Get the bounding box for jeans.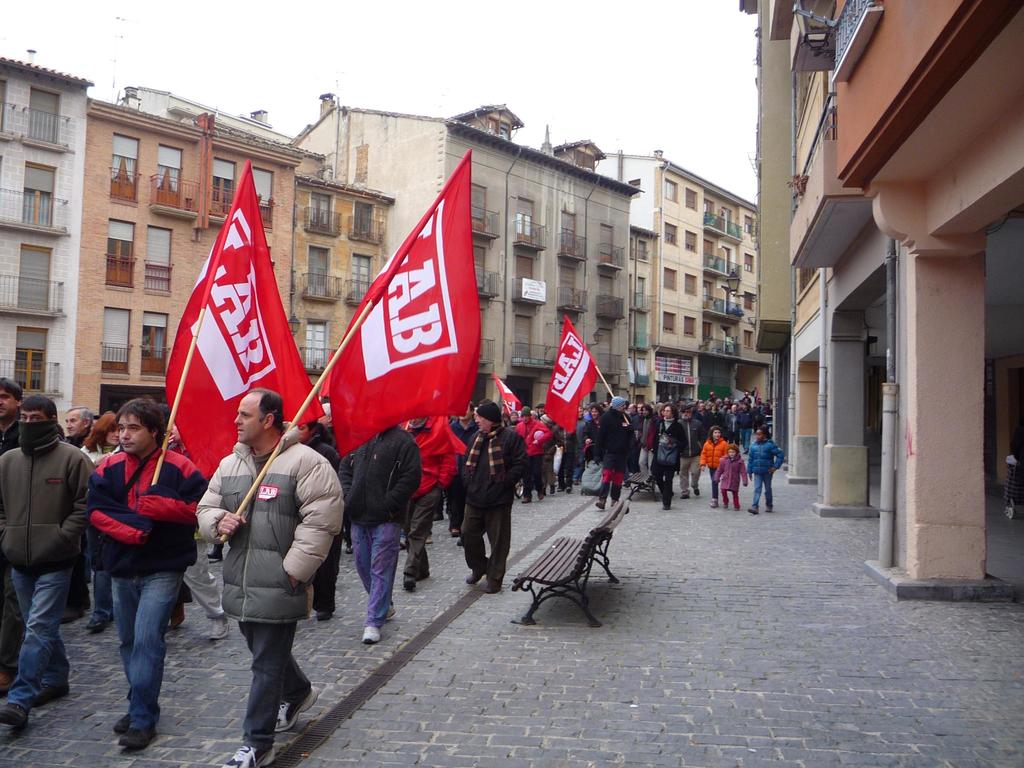
707, 463, 716, 498.
